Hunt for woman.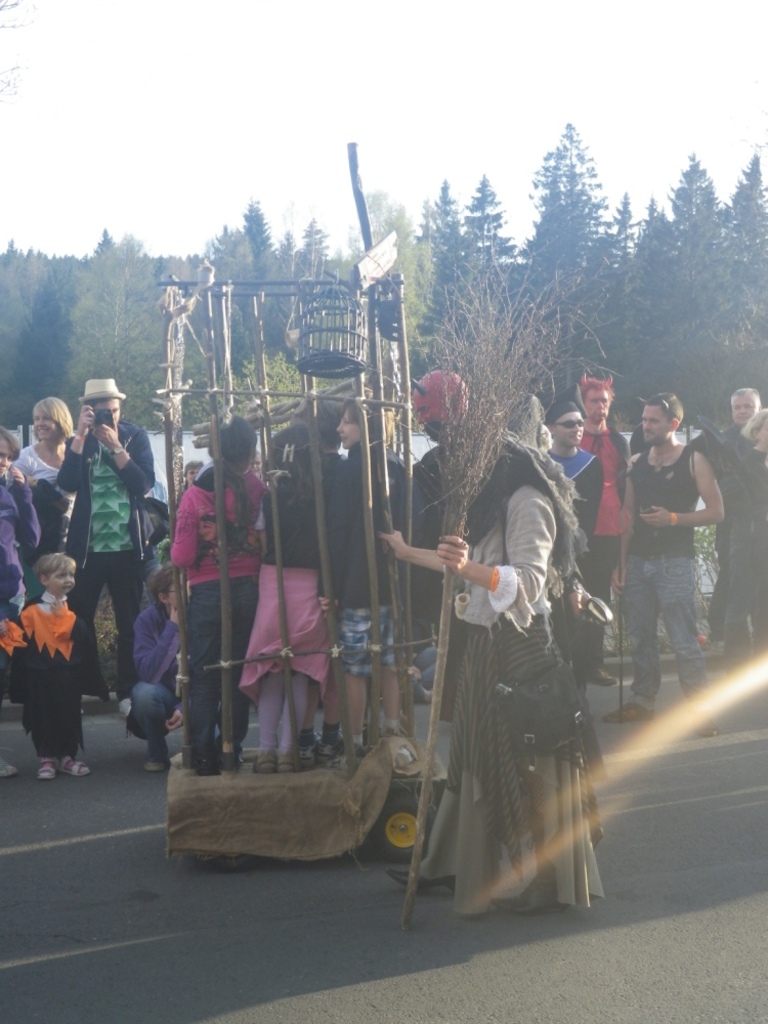
Hunted down at (left=10, top=397, right=77, bottom=607).
